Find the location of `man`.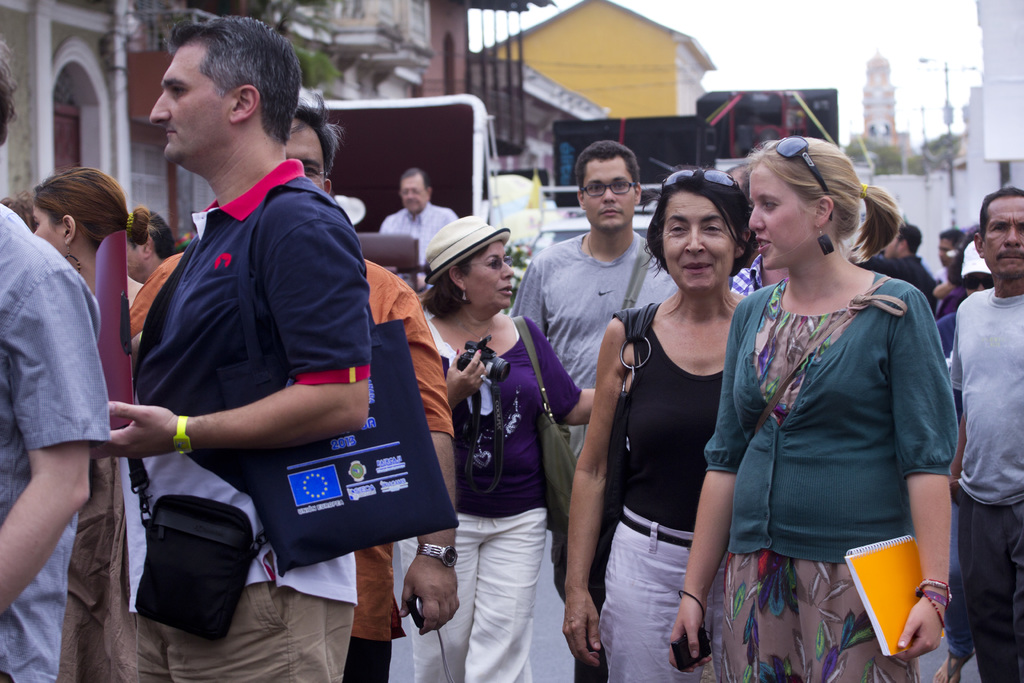
Location: [x1=729, y1=163, x2=787, y2=306].
